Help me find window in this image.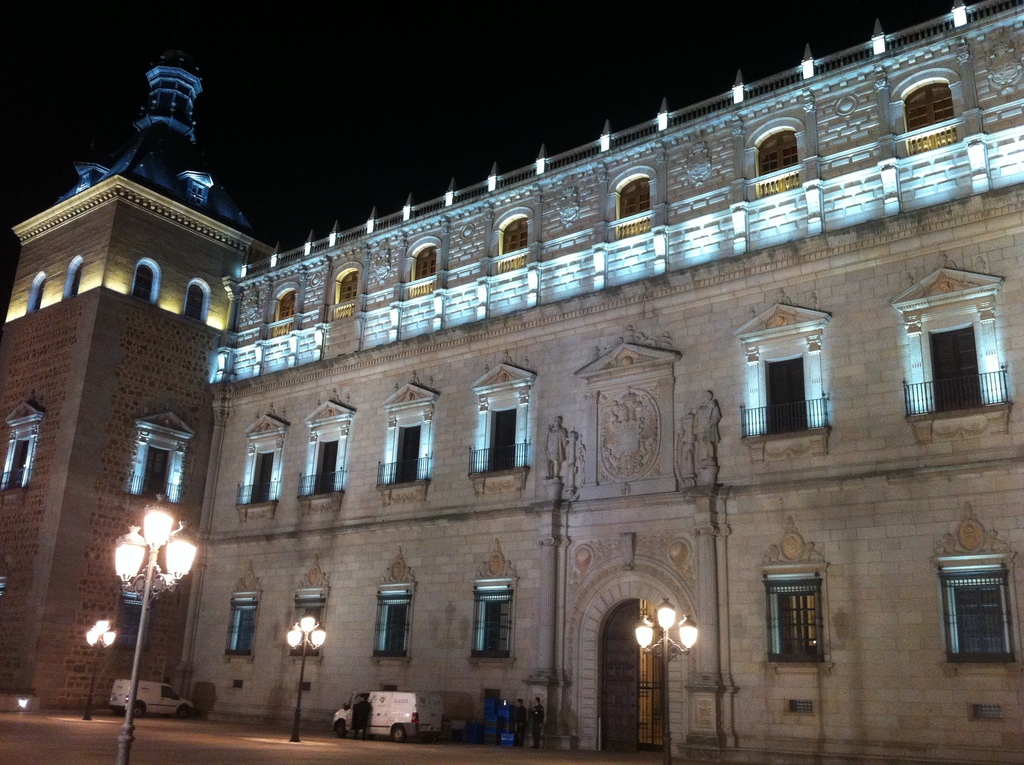
Found it: <region>230, 601, 255, 657</region>.
